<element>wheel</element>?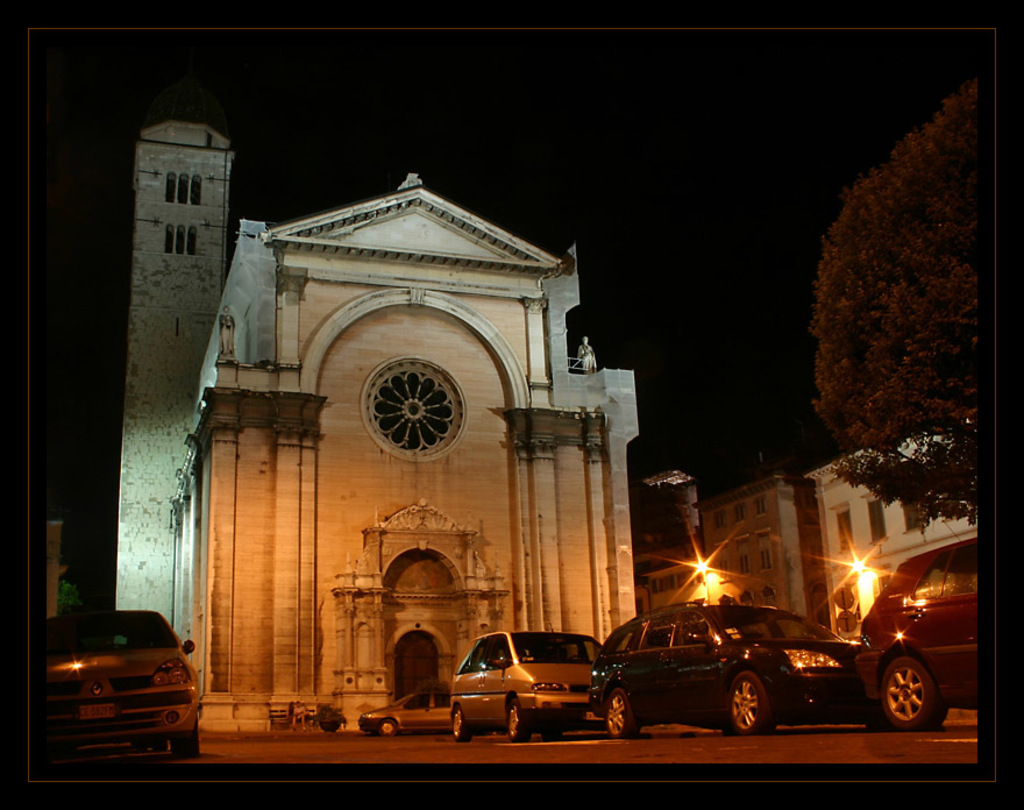
BBox(724, 672, 776, 733)
